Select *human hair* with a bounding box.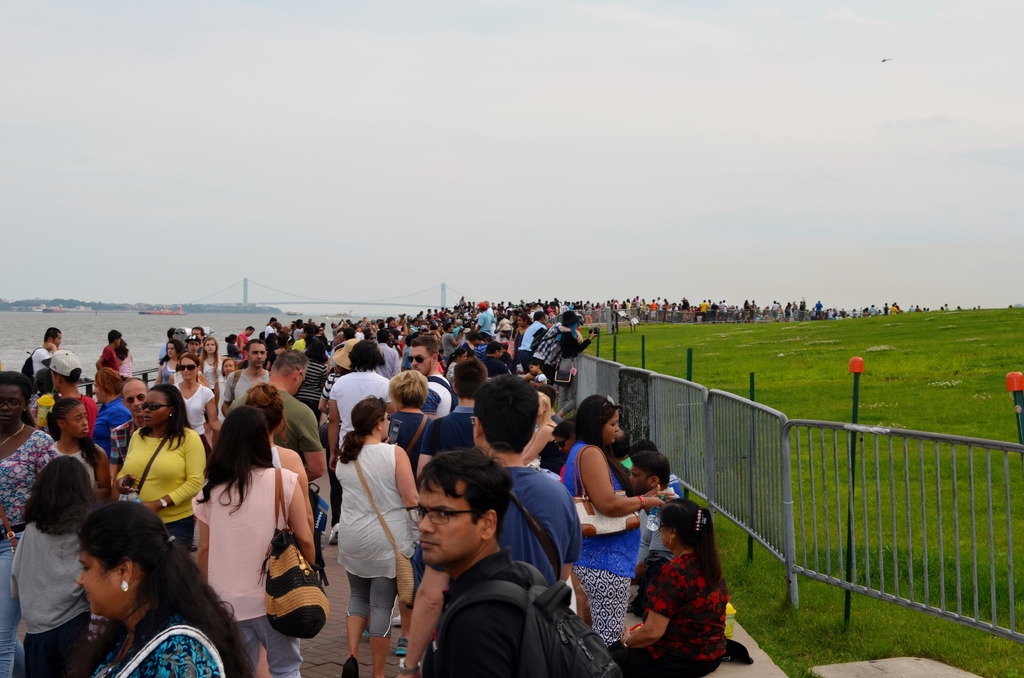
crop(90, 369, 124, 396).
